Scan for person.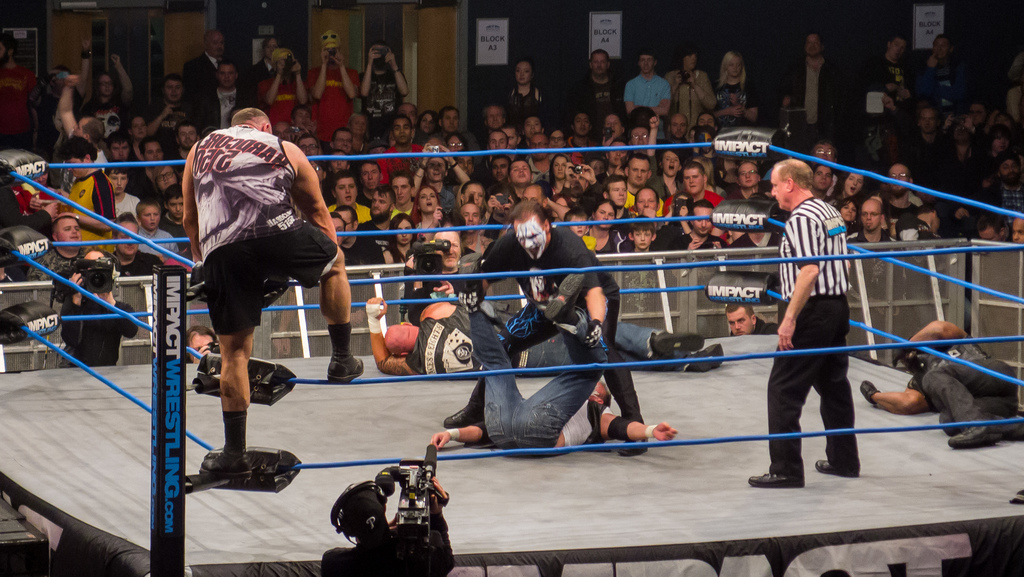
Scan result: [430,274,681,460].
